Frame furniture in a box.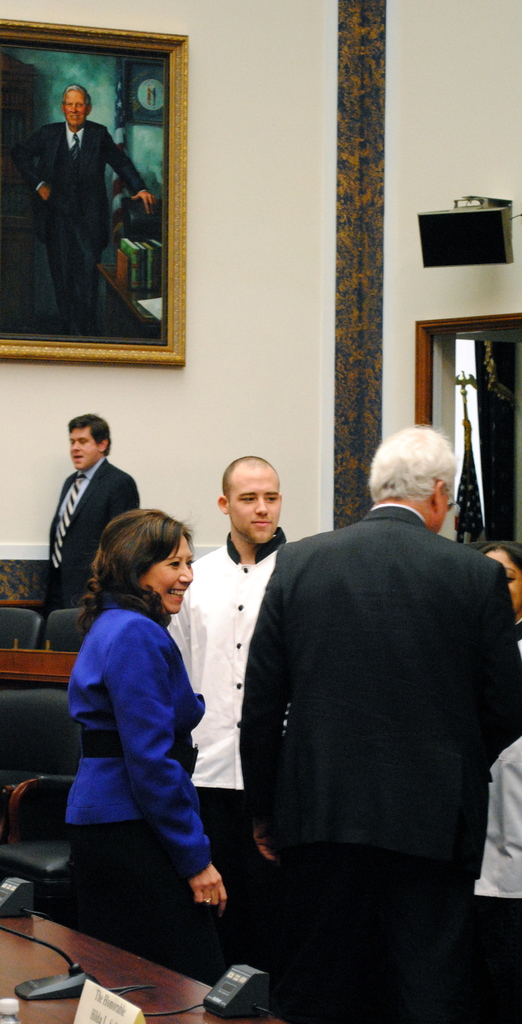
rect(121, 196, 161, 241).
